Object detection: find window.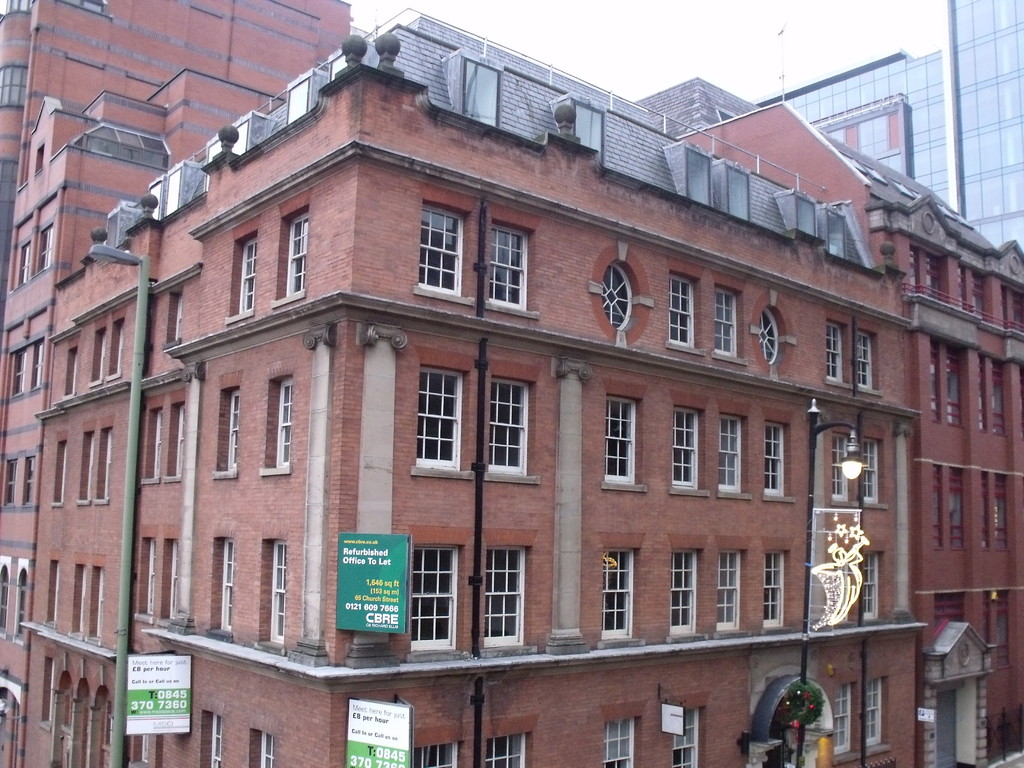
Rect(665, 540, 705, 647).
